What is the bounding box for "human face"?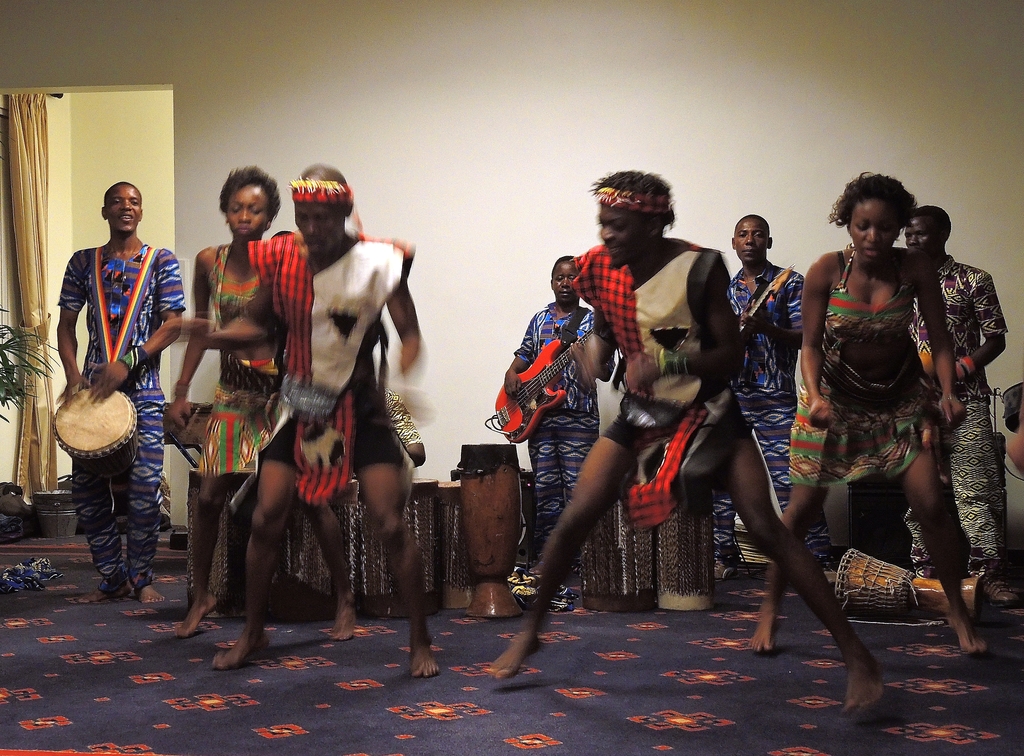
select_region(908, 216, 939, 259).
